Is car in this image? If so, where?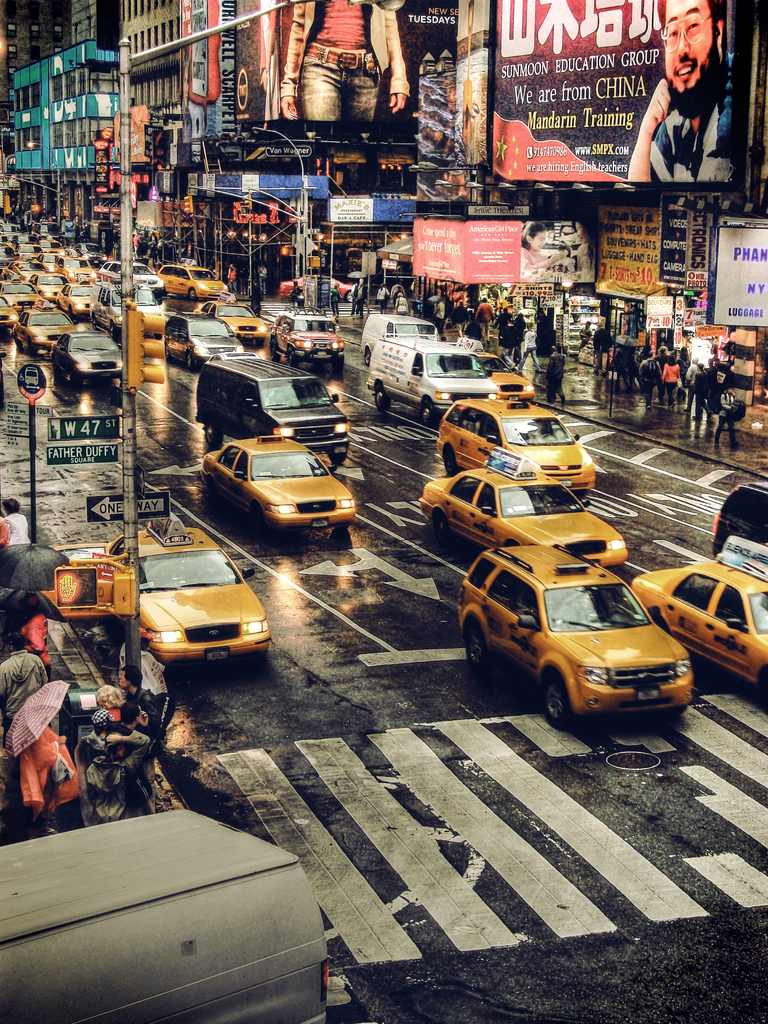
Yes, at region(440, 531, 703, 734).
